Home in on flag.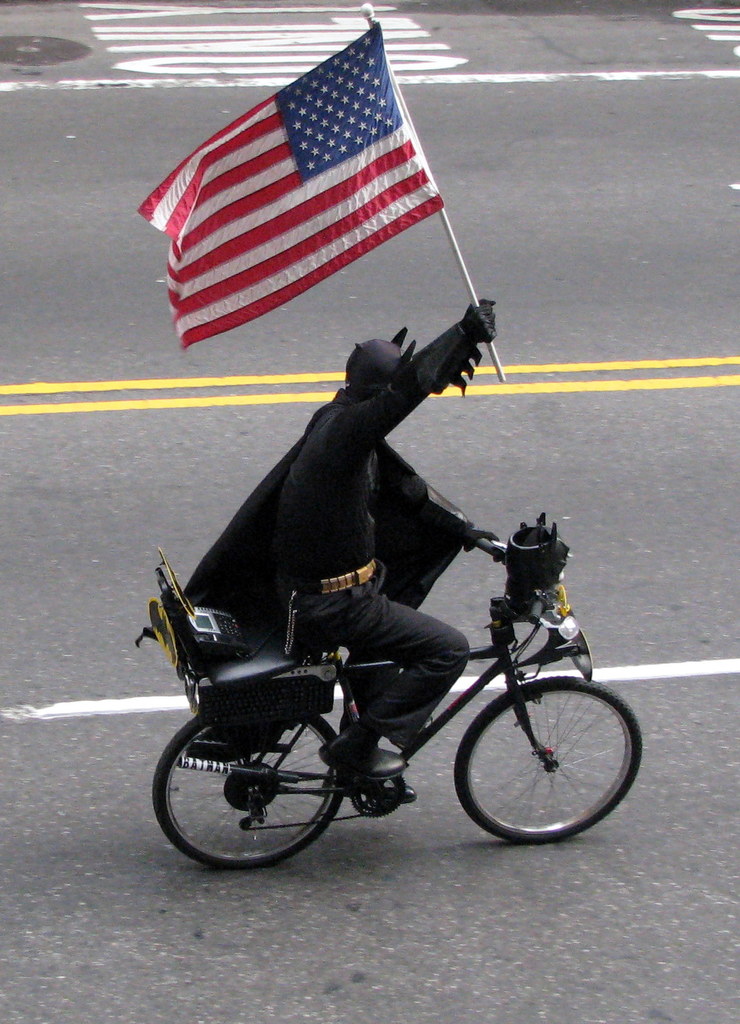
Homed in at box(152, 4, 484, 346).
